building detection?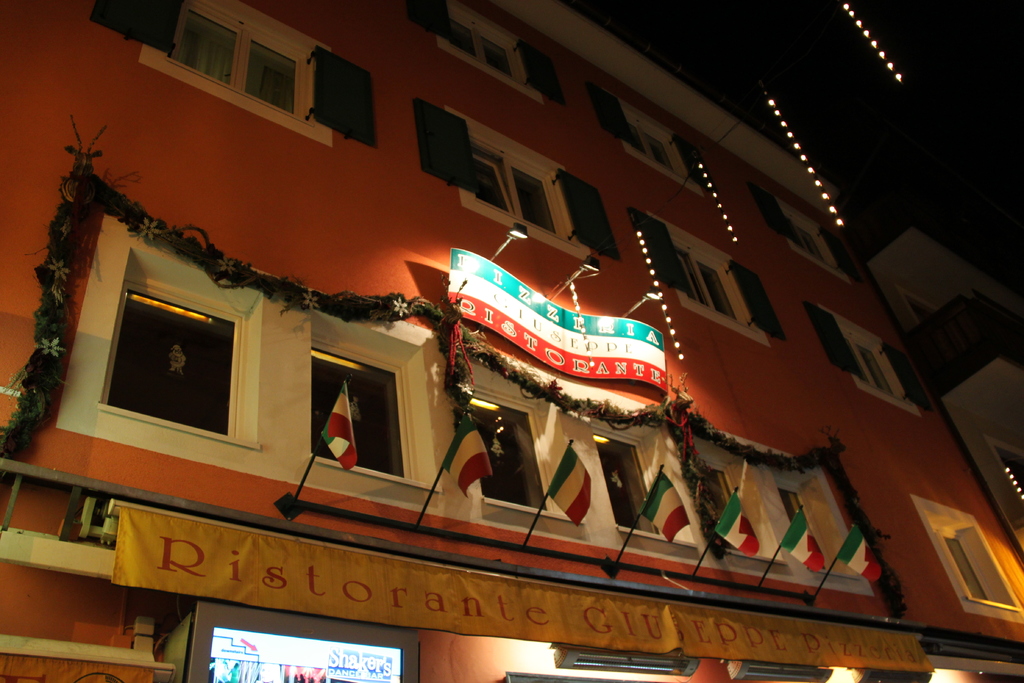
[0, 0, 1023, 682]
